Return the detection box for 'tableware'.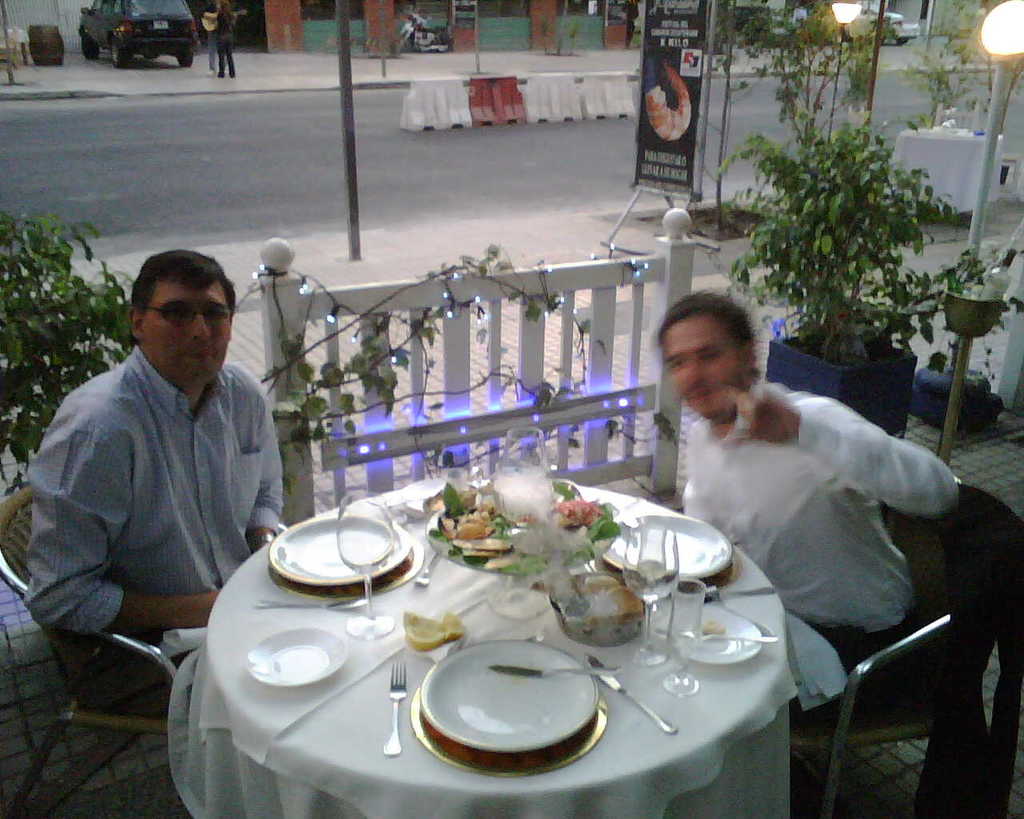
Rect(379, 661, 406, 758).
